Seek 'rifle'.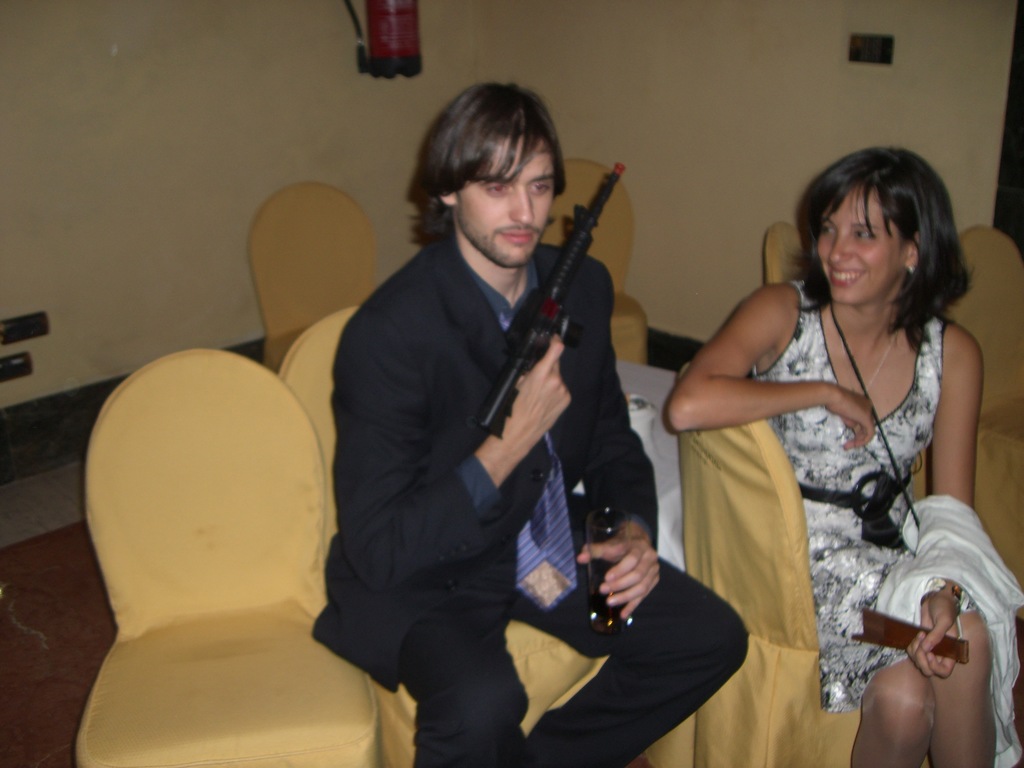
<box>472,156,628,440</box>.
